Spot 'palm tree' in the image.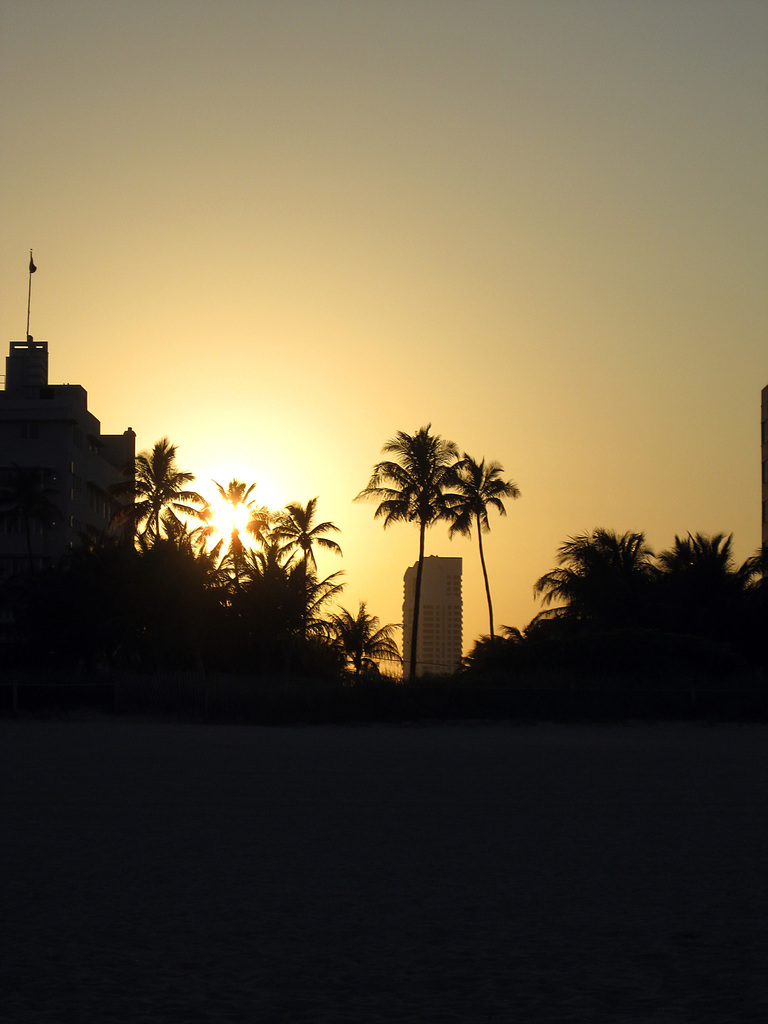
'palm tree' found at bbox=(194, 475, 260, 608).
